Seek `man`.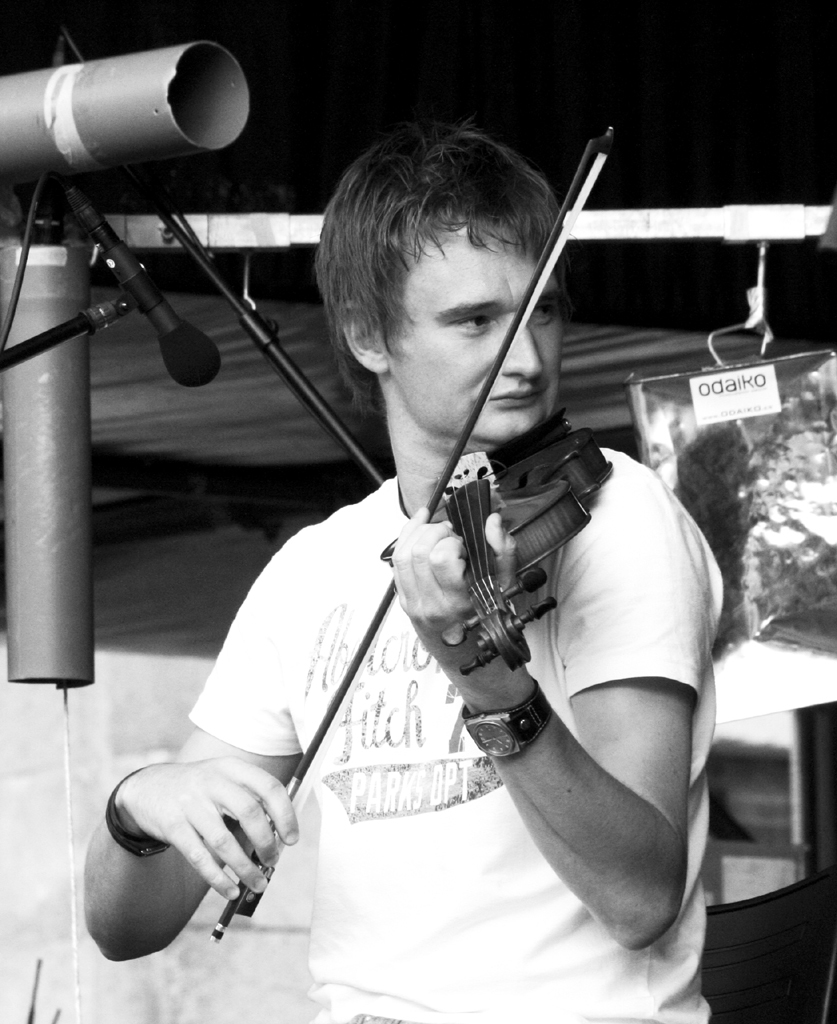
l=134, t=120, r=751, b=1005.
